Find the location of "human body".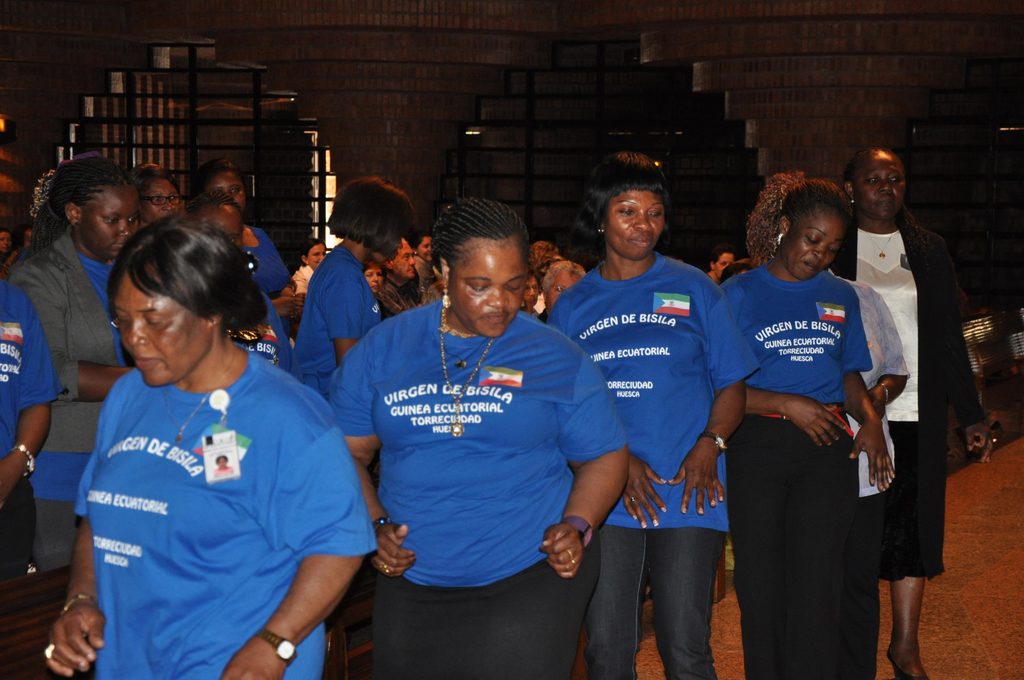
Location: 550,177,732,678.
